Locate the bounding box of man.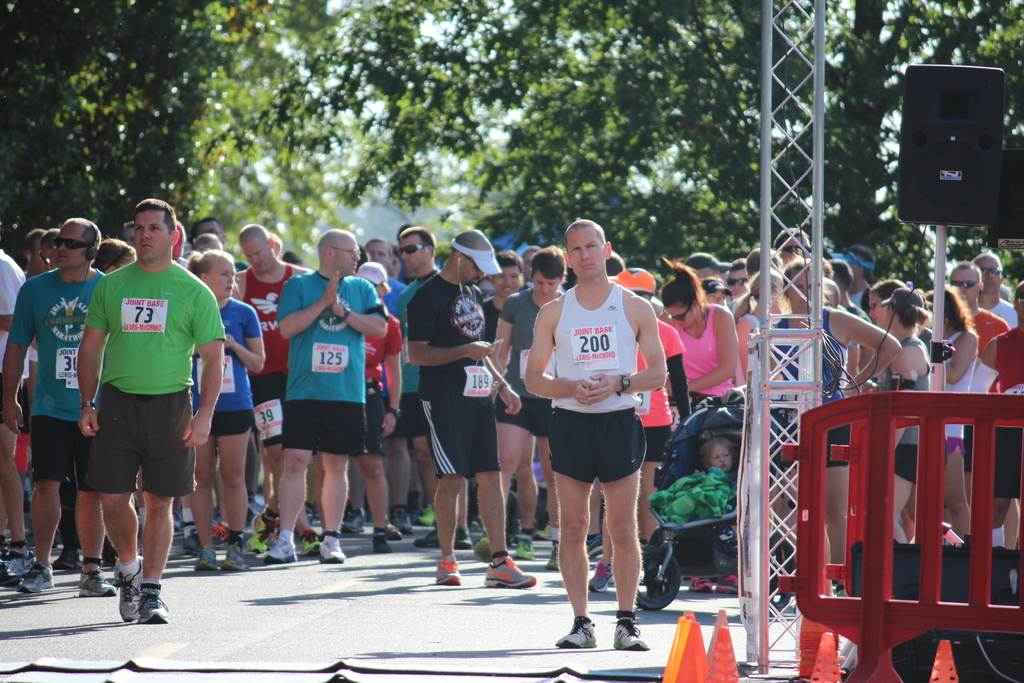
Bounding box: BBox(409, 231, 531, 586).
